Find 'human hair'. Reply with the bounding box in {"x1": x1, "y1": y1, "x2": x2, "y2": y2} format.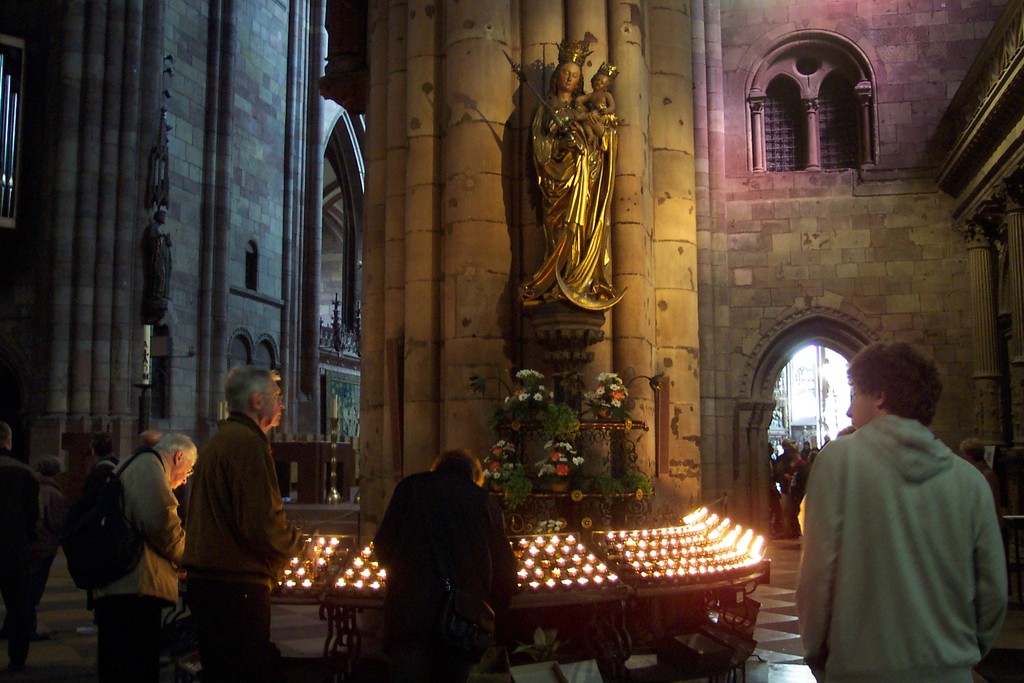
{"x1": 92, "y1": 431, "x2": 113, "y2": 457}.
